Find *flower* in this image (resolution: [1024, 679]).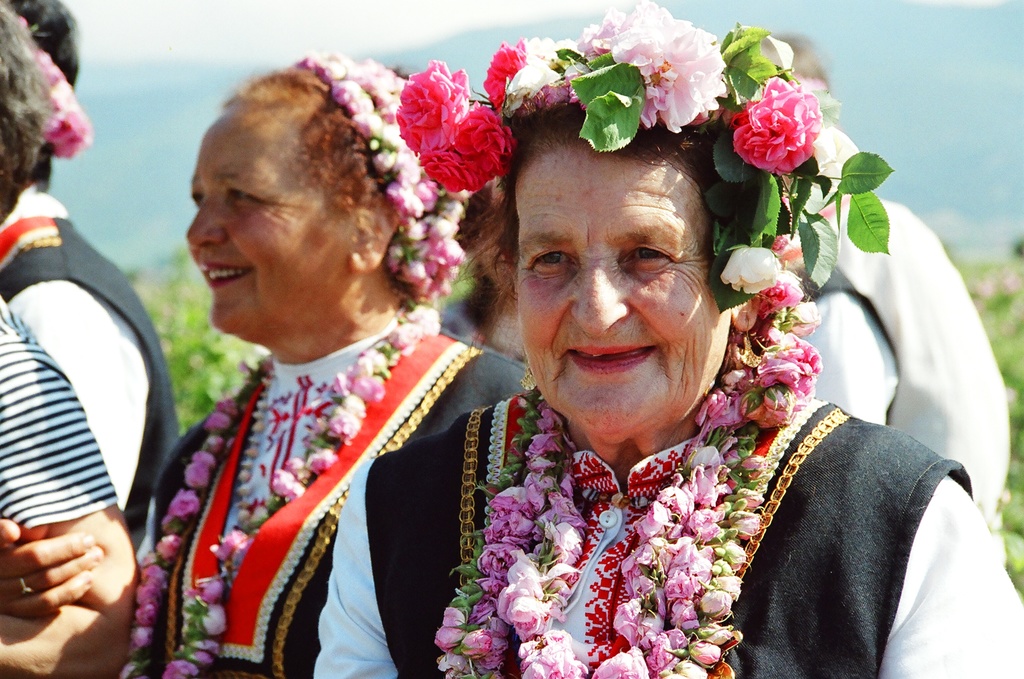
(left=37, top=44, right=86, bottom=156).
